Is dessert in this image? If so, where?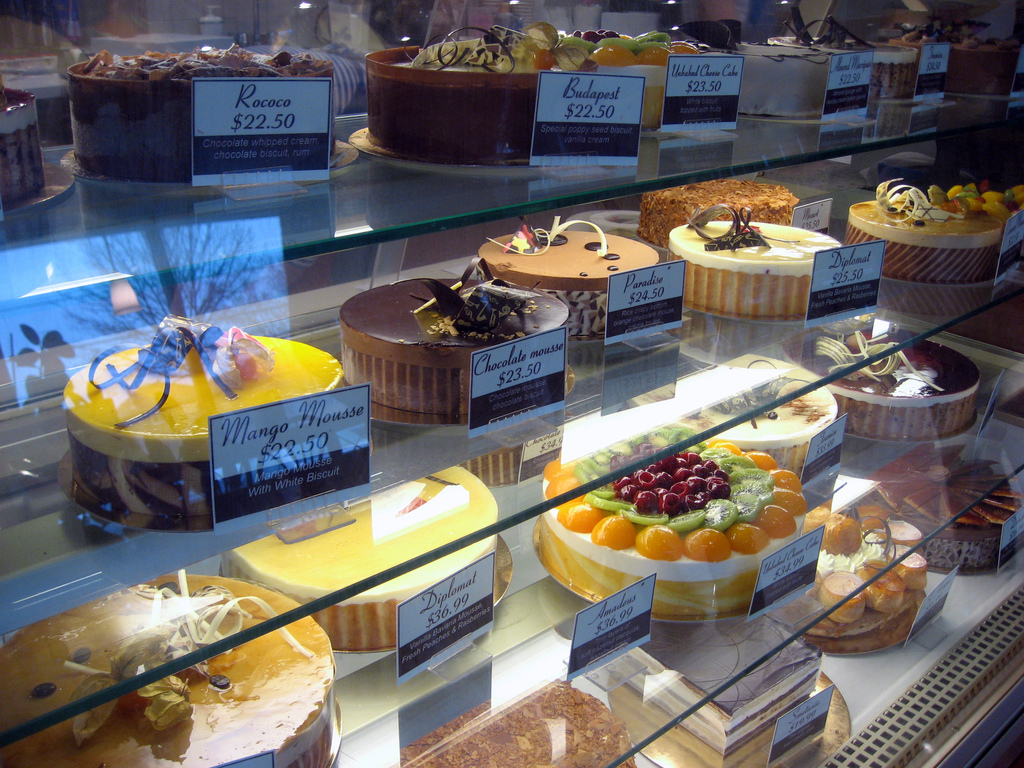
Yes, at box=[697, 18, 829, 122].
